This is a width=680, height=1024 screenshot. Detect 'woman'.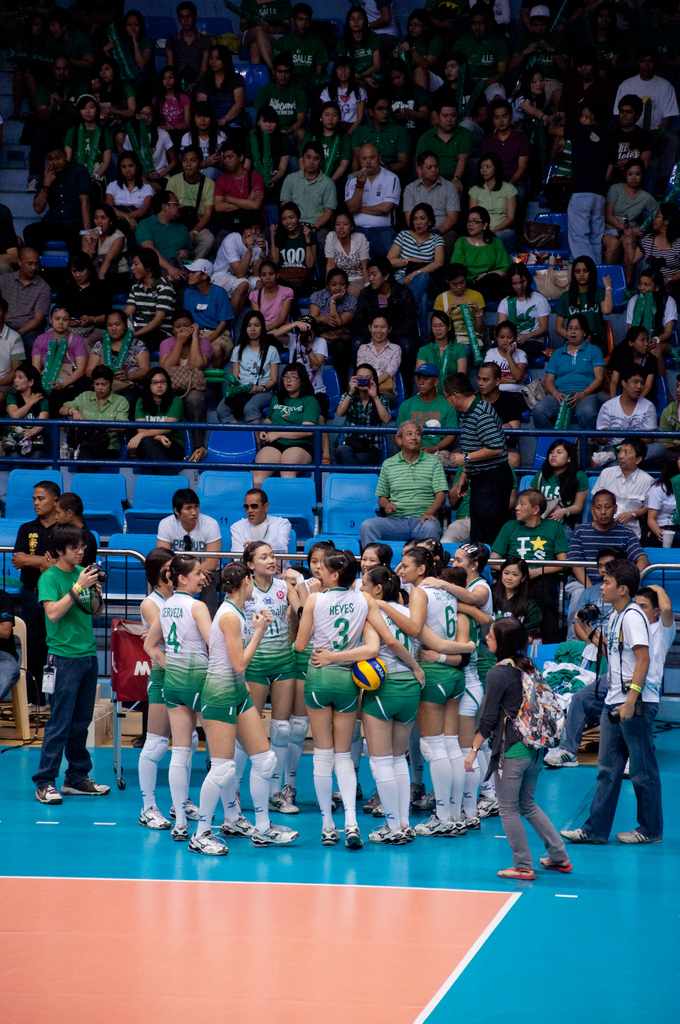
crop(487, 95, 532, 225).
